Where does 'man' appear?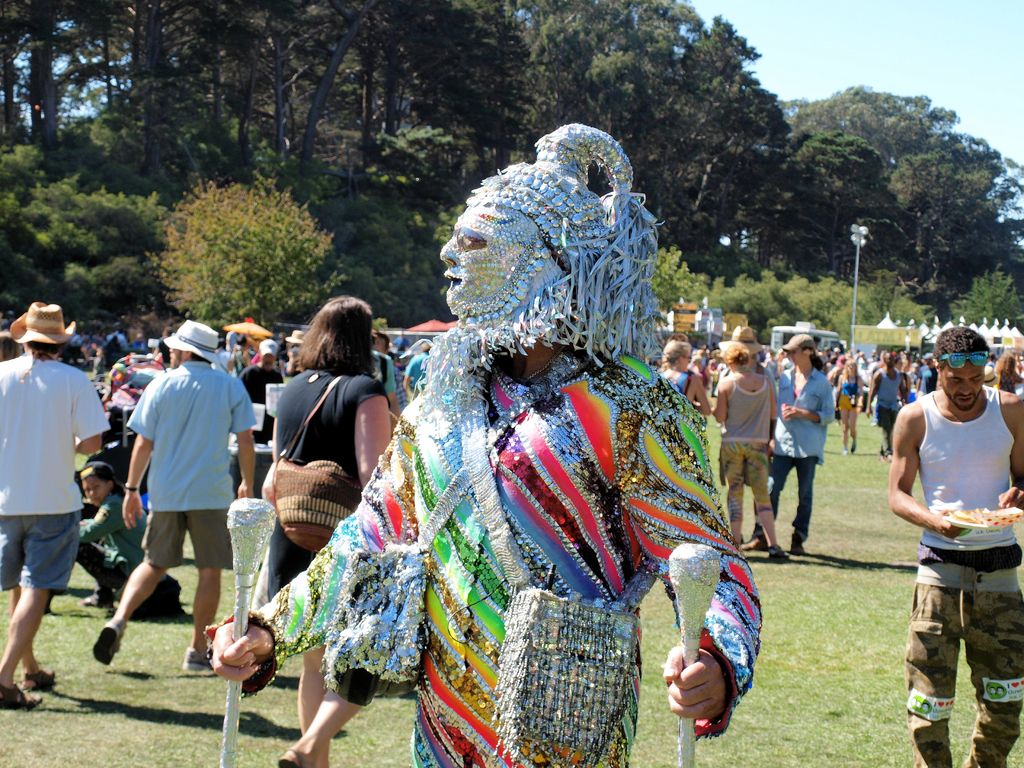
Appears at crop(89, 316, 259, 676).
